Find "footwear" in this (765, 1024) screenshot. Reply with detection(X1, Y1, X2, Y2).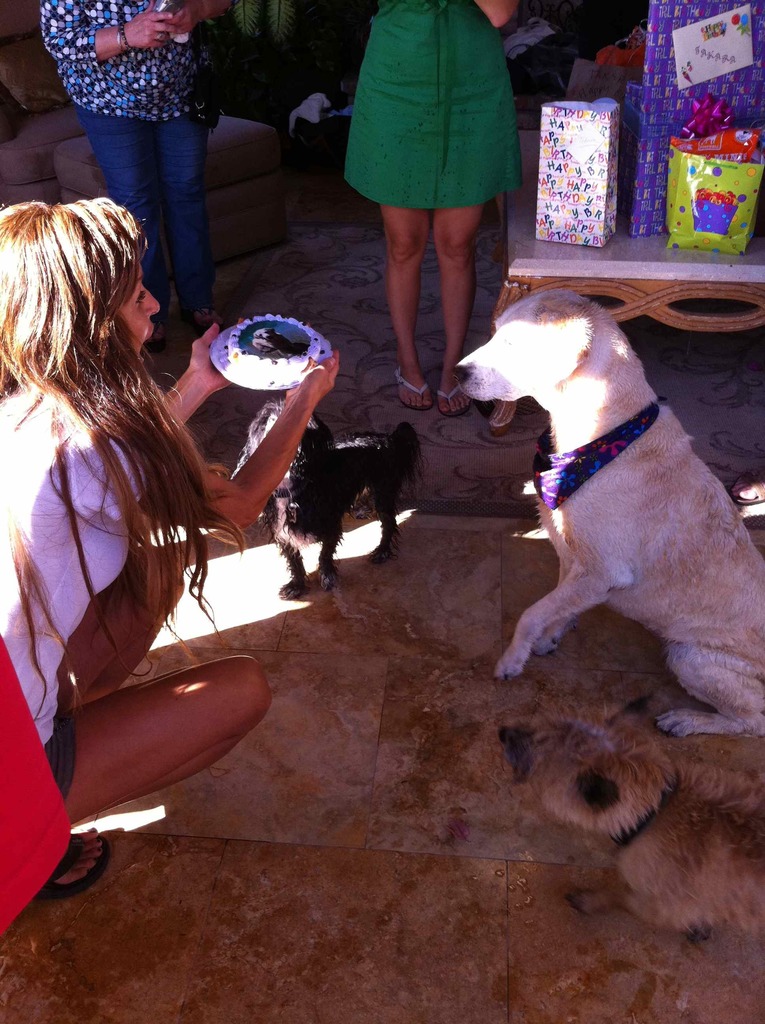
detection(148, 321, 167, 349).
